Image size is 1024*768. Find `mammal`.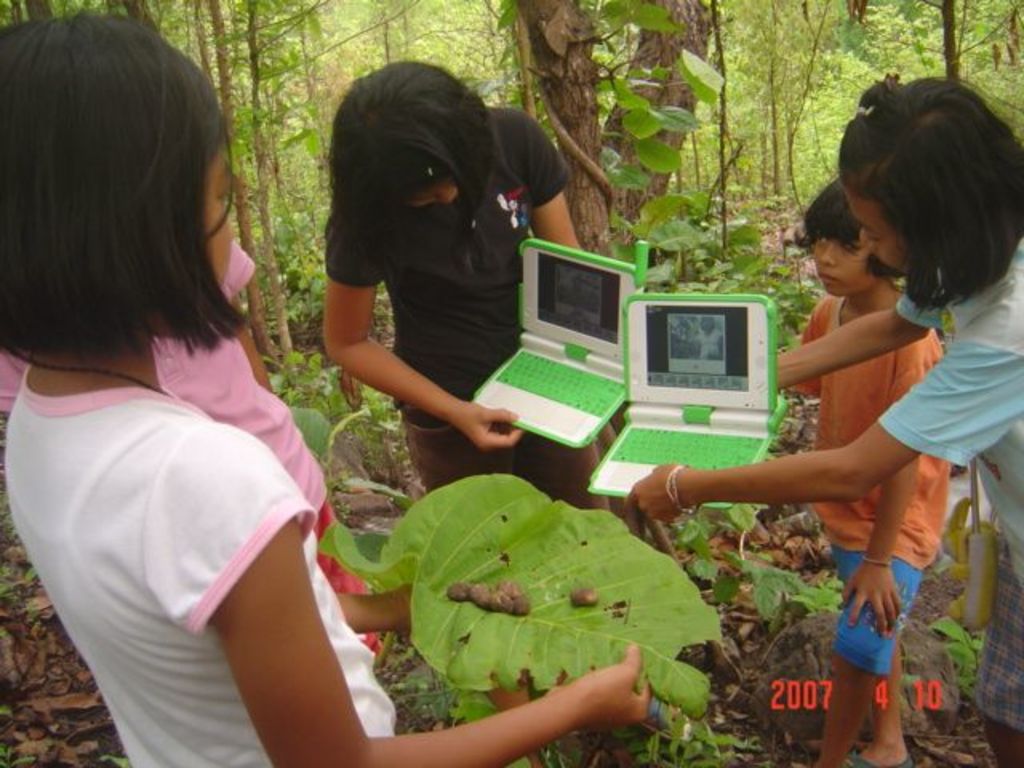
<bbox>0, 5, 651, 766</bbox>.
